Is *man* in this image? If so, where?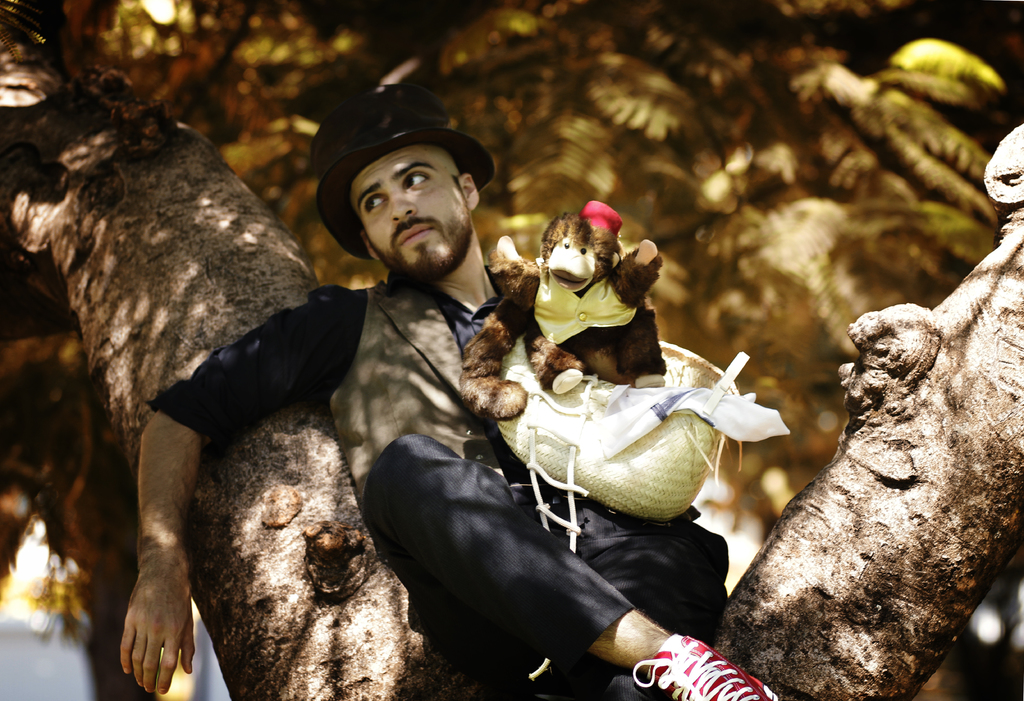
Yes, at Rect(125, 137, 756, 695).
